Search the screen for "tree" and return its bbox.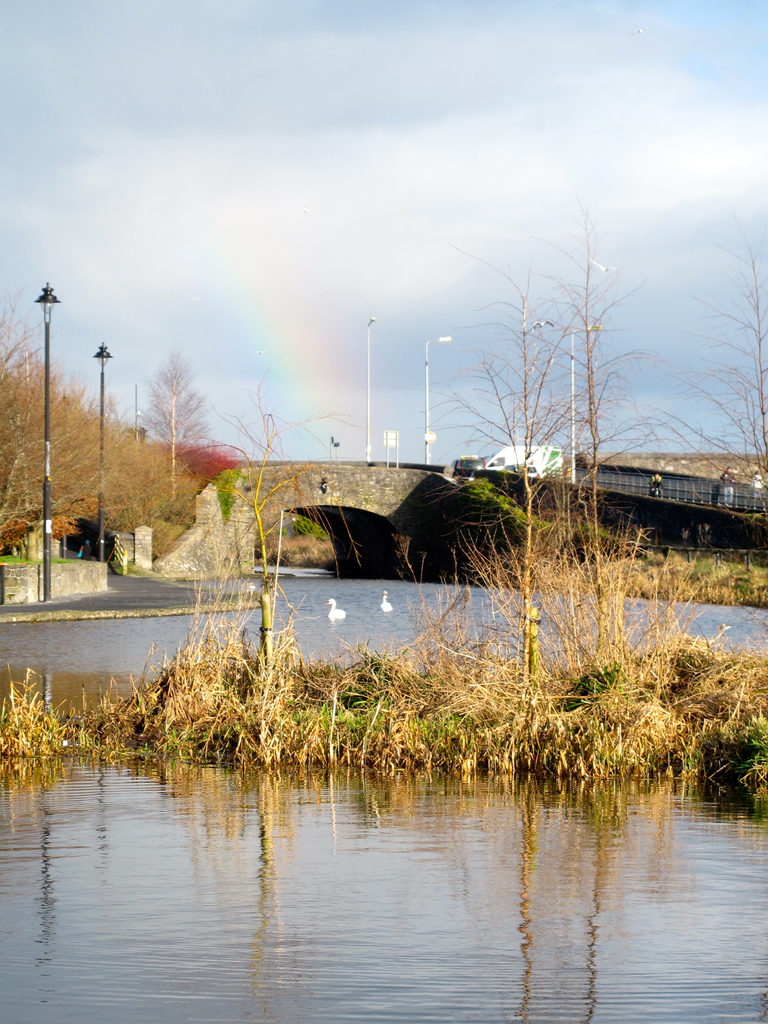
Found: 494 213 685 662.
